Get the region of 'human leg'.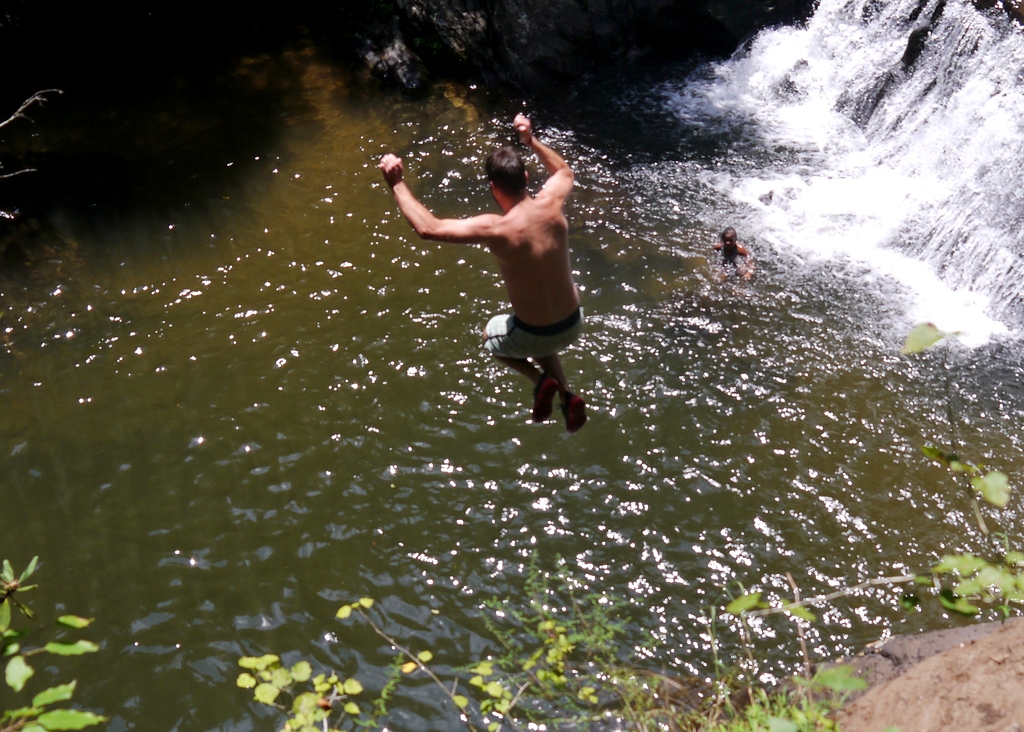
BBox(481, 313, 562, 424).
